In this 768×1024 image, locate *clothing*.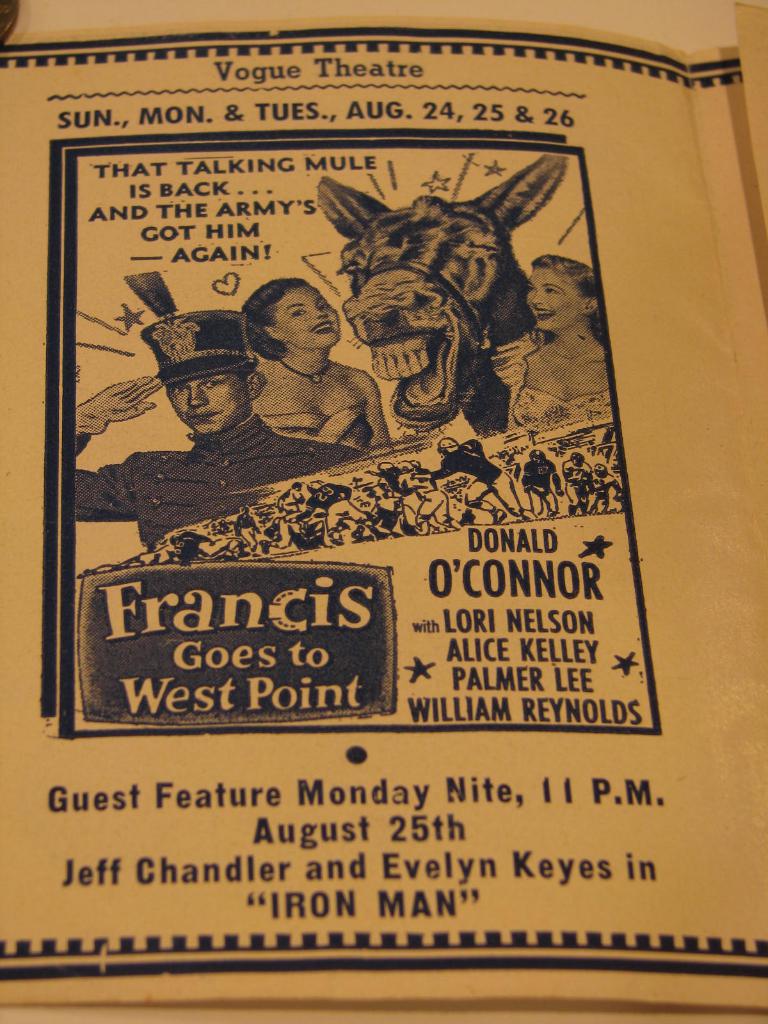
Bounding box: select_region(71, 407, 356, 548).
